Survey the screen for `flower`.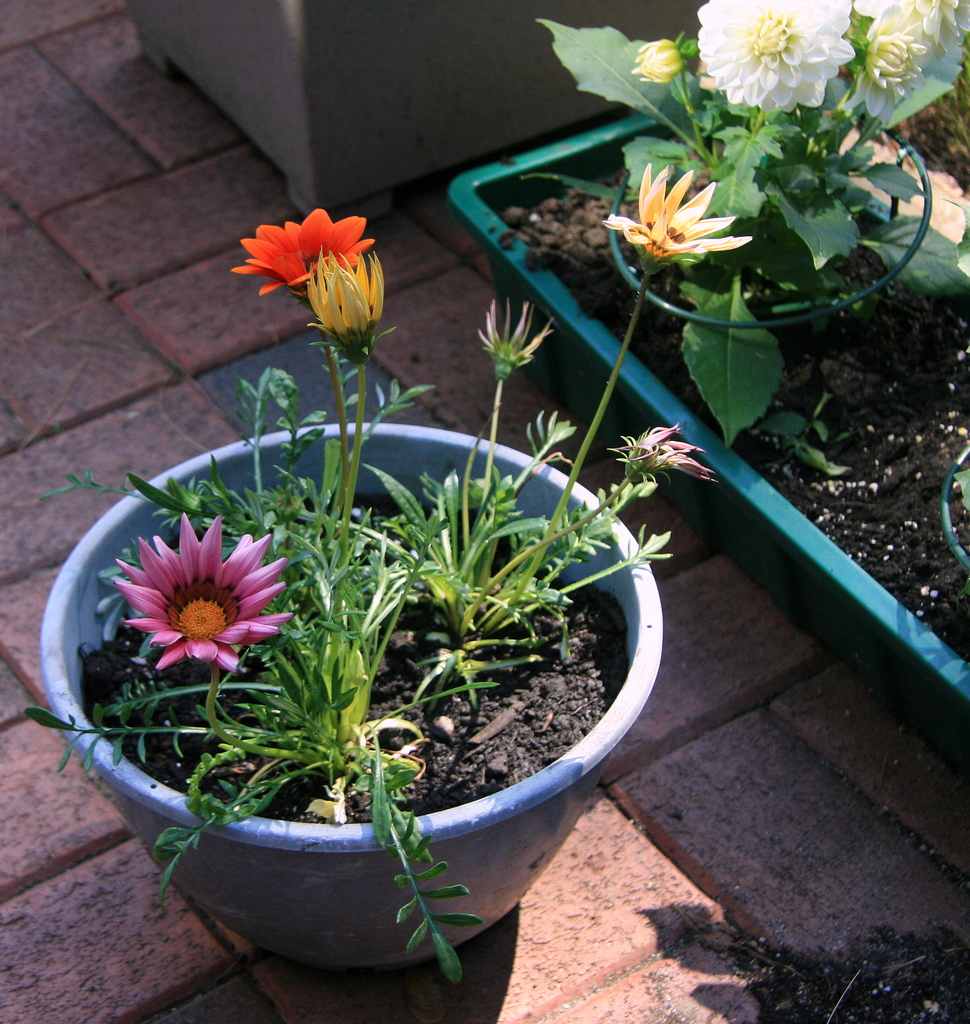
Survey found: 603,161,745,266.
